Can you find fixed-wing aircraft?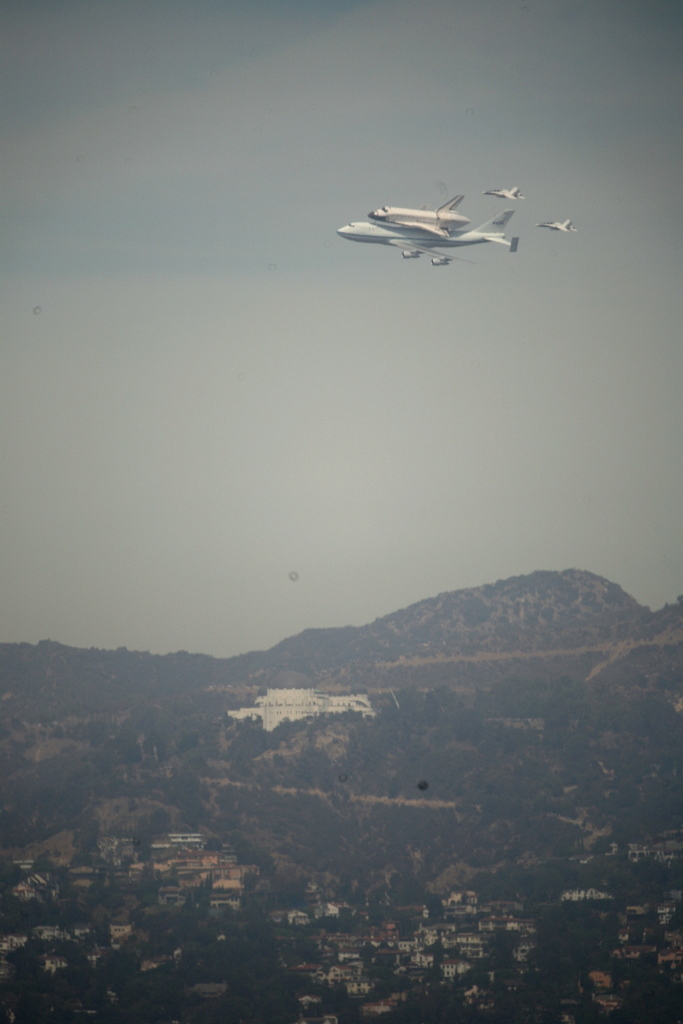
Yes, bounding box: <box>371,190,465,234</box>.
